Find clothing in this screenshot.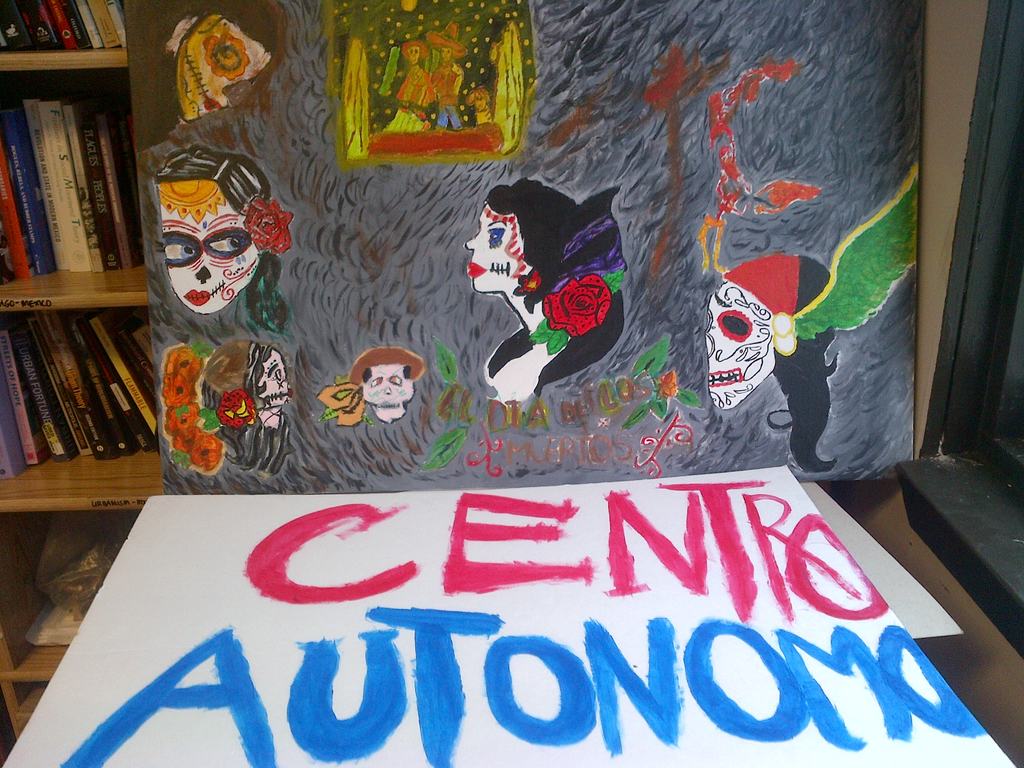
The bounding box for clothing is left=384, top=69, right=440, bottom=131.
